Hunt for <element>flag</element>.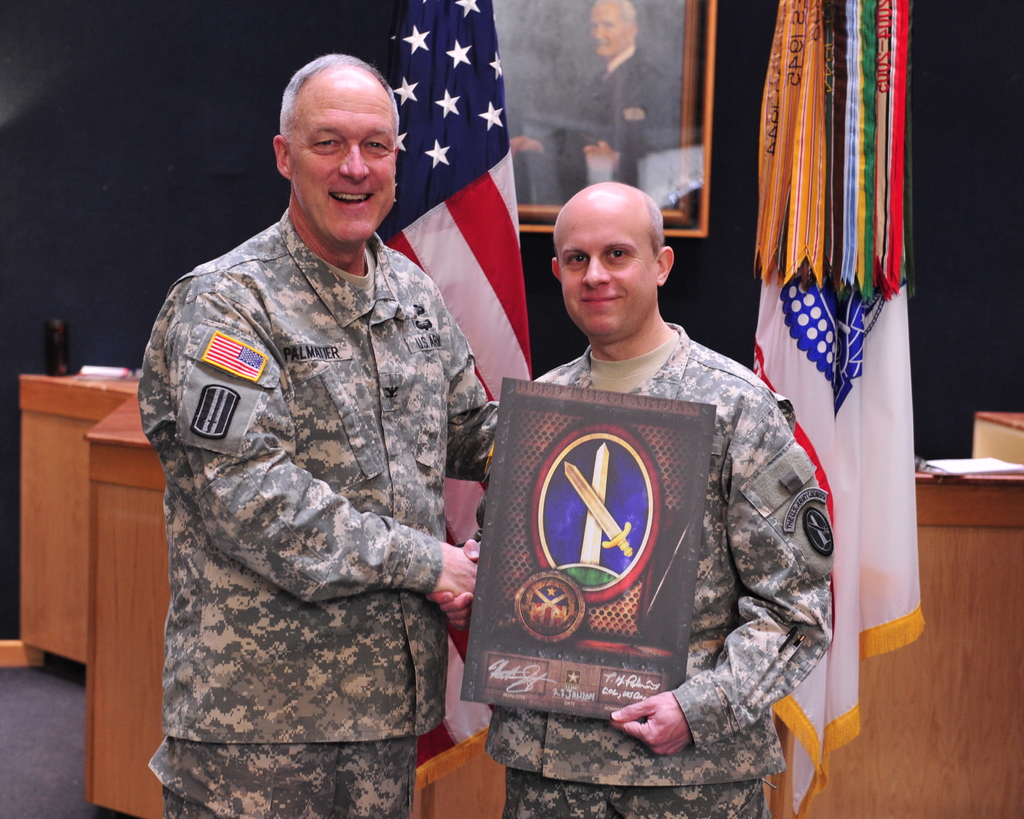
Hunted down at Rect(372, 14, 531, 400).
